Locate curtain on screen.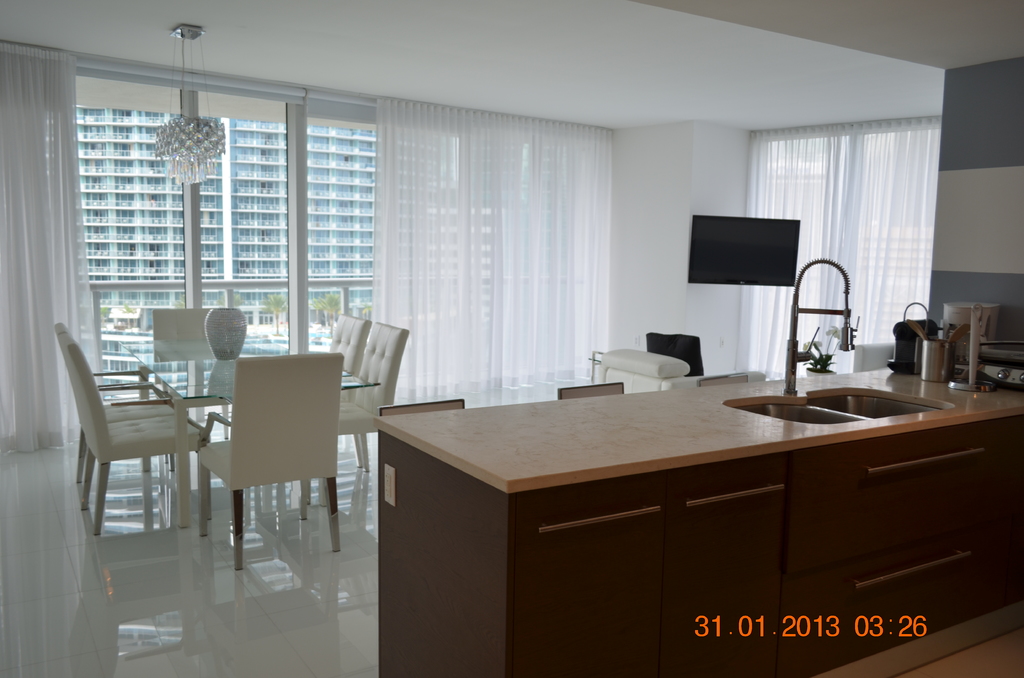
On screen at {"left": 728, "top": 118, "right": 944, "bottom": 381}.
